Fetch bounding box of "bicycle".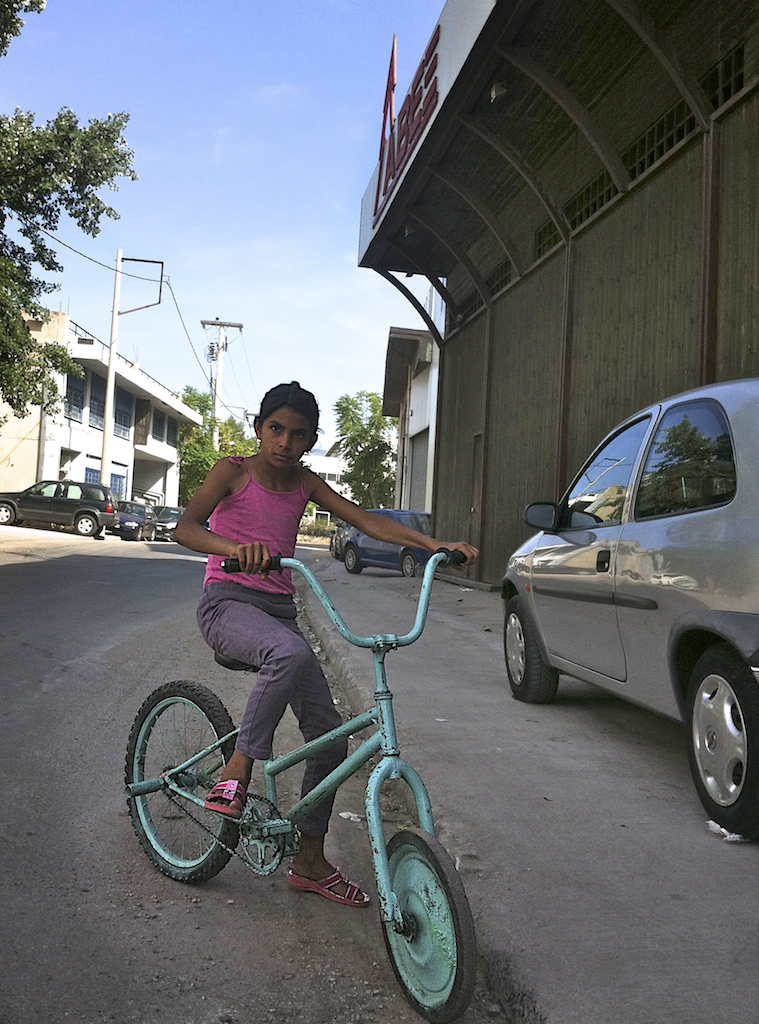
Bbox: Rect(127, 542, 485, 990).
